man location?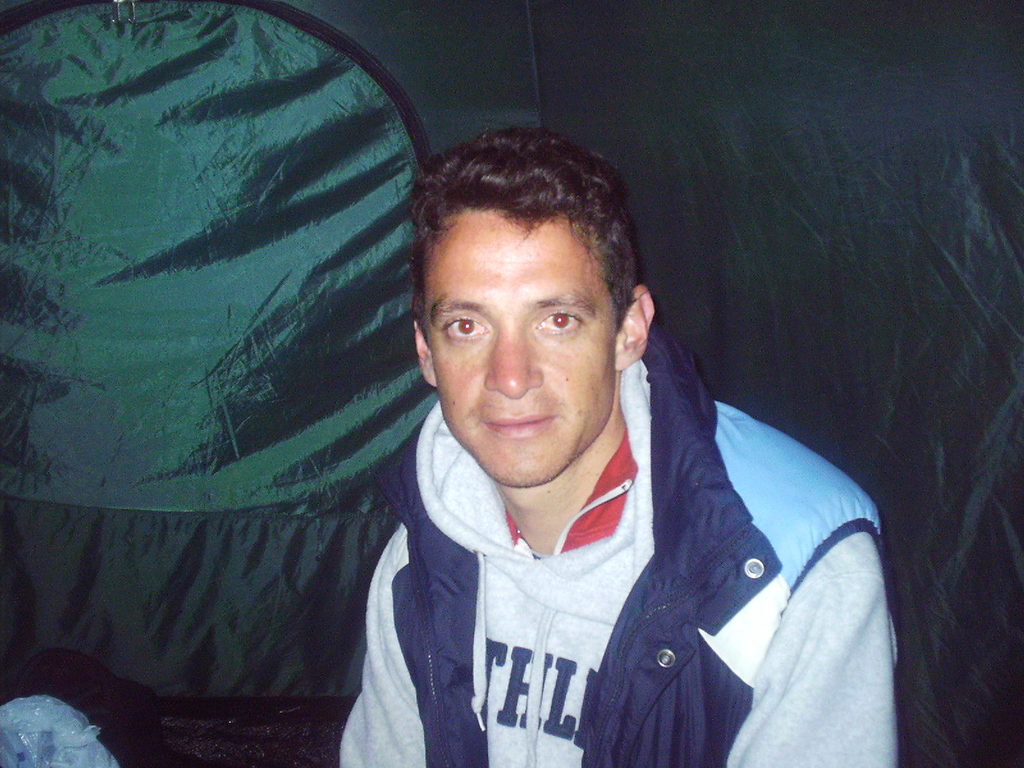
box=[257, 118, 909, 758]
